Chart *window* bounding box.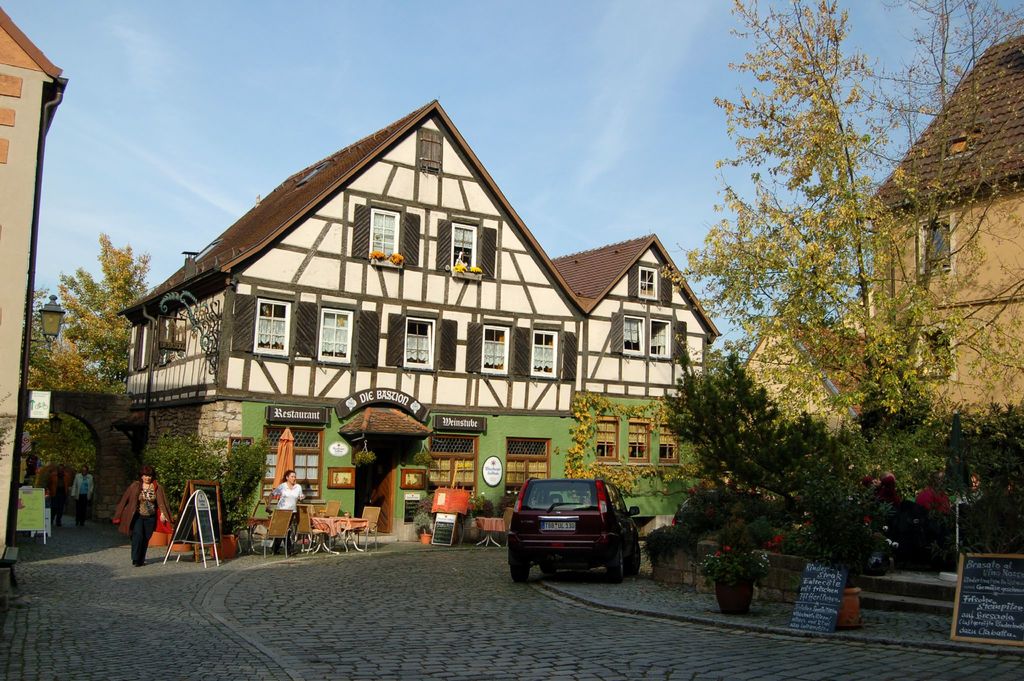
Charted: box(369, 212, 397, 256).
